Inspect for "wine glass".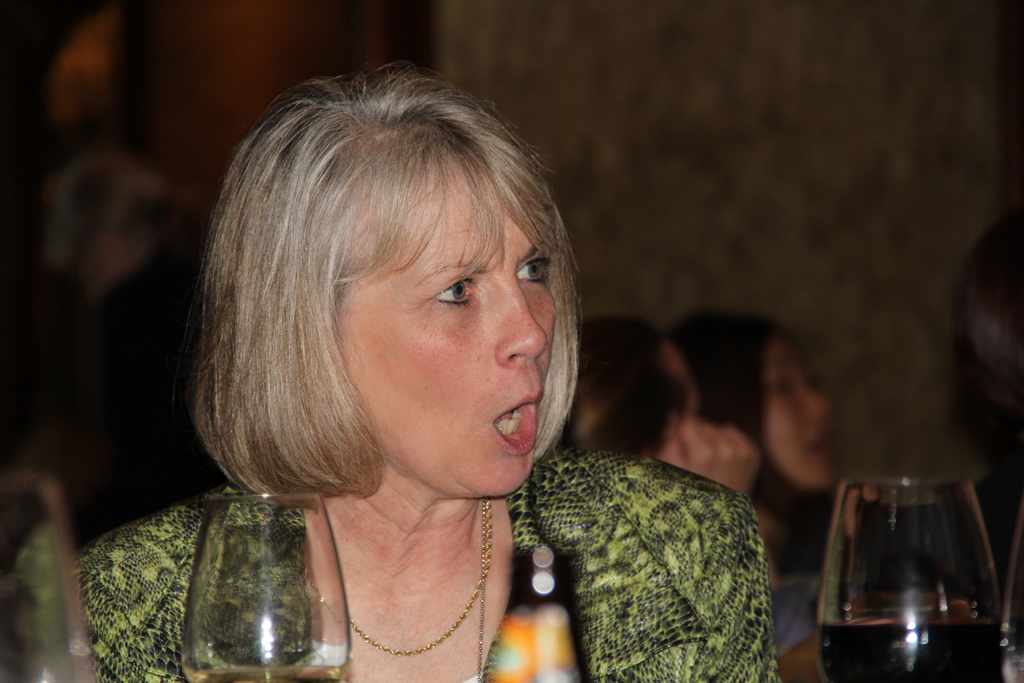
Inspection: detection(178, 496, 351, 682).
